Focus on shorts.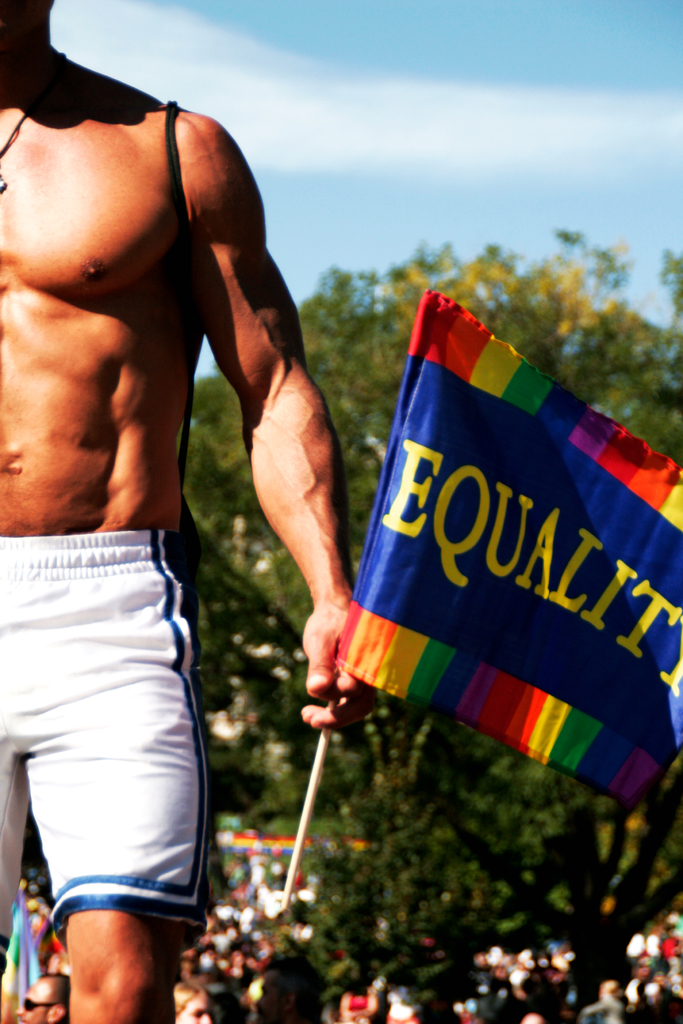
Focused at 22, 541, 226, 991.
